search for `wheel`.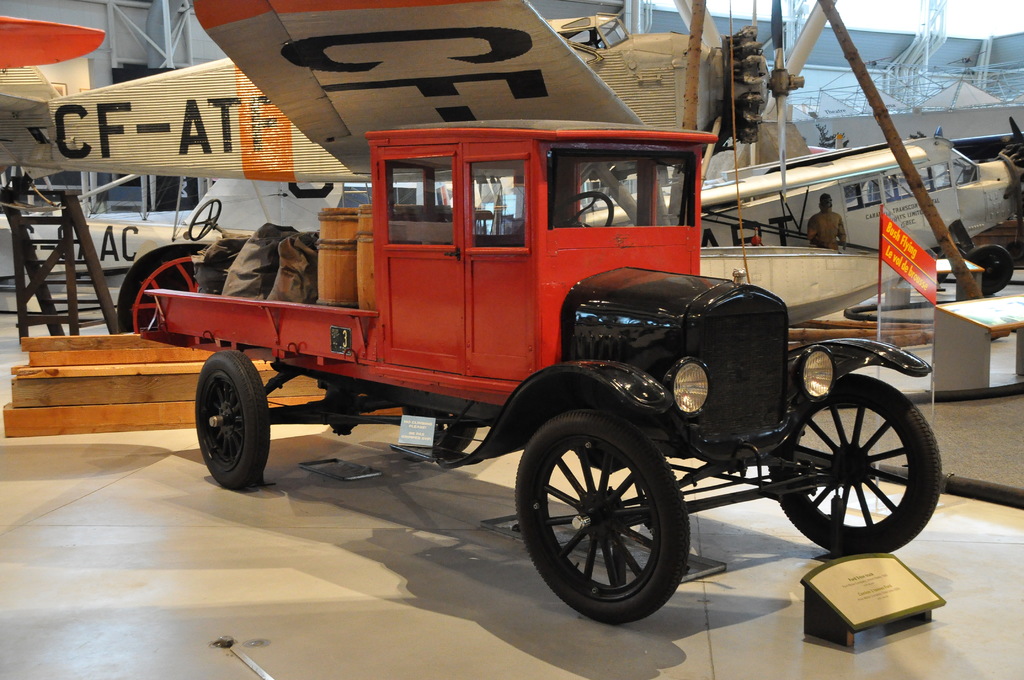
Found at left=548, top=191, right=612, bottom=224.
